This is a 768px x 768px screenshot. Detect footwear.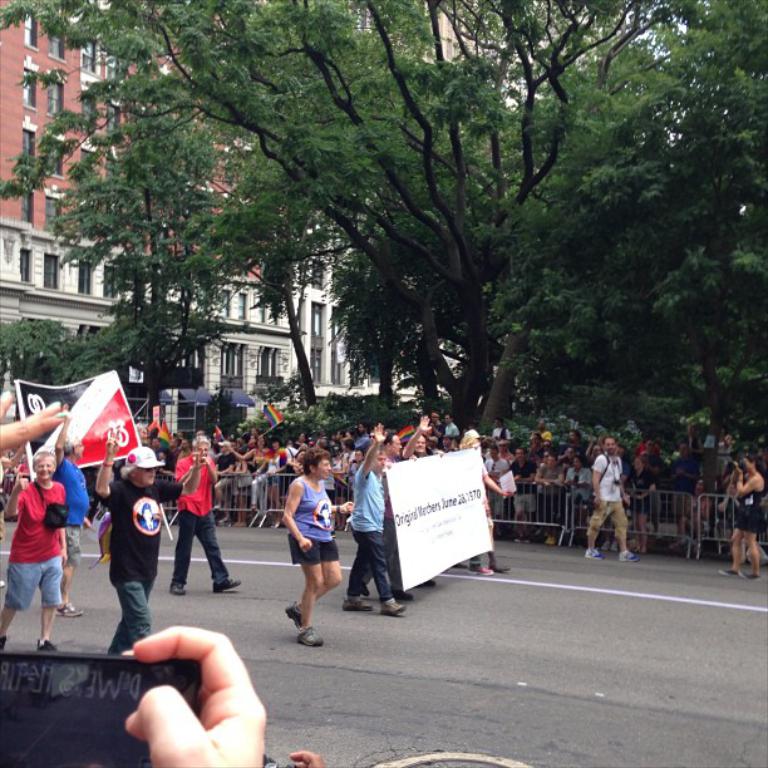
(left=471, top=562, right=492, bottom=573).
